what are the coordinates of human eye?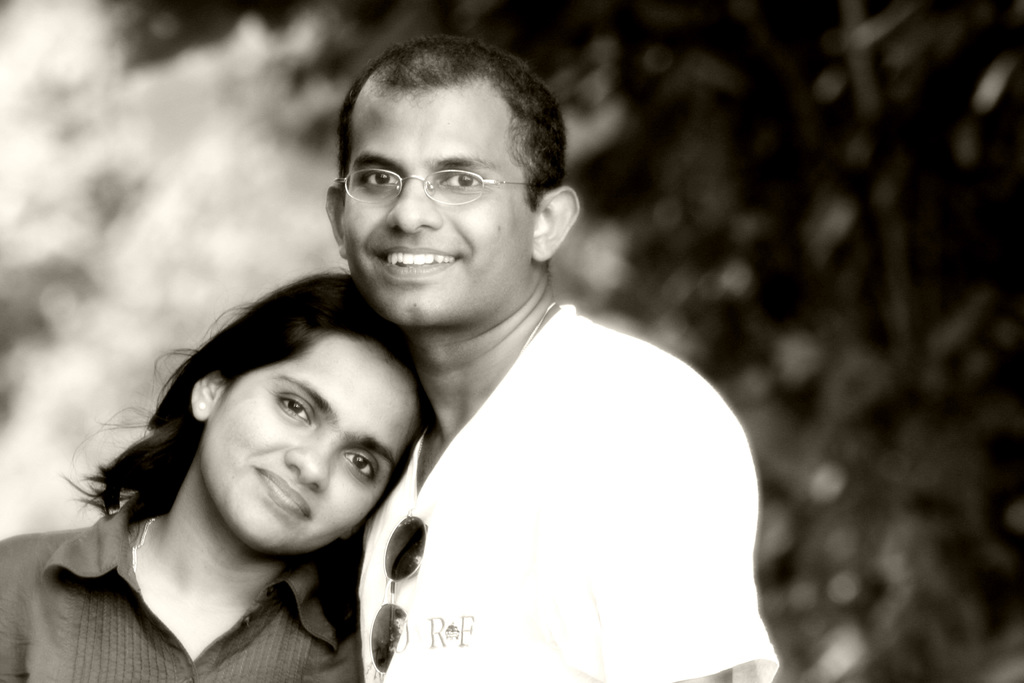
{"x1": 436, "y1": 169, "x2": 487, "y2": 192}.
